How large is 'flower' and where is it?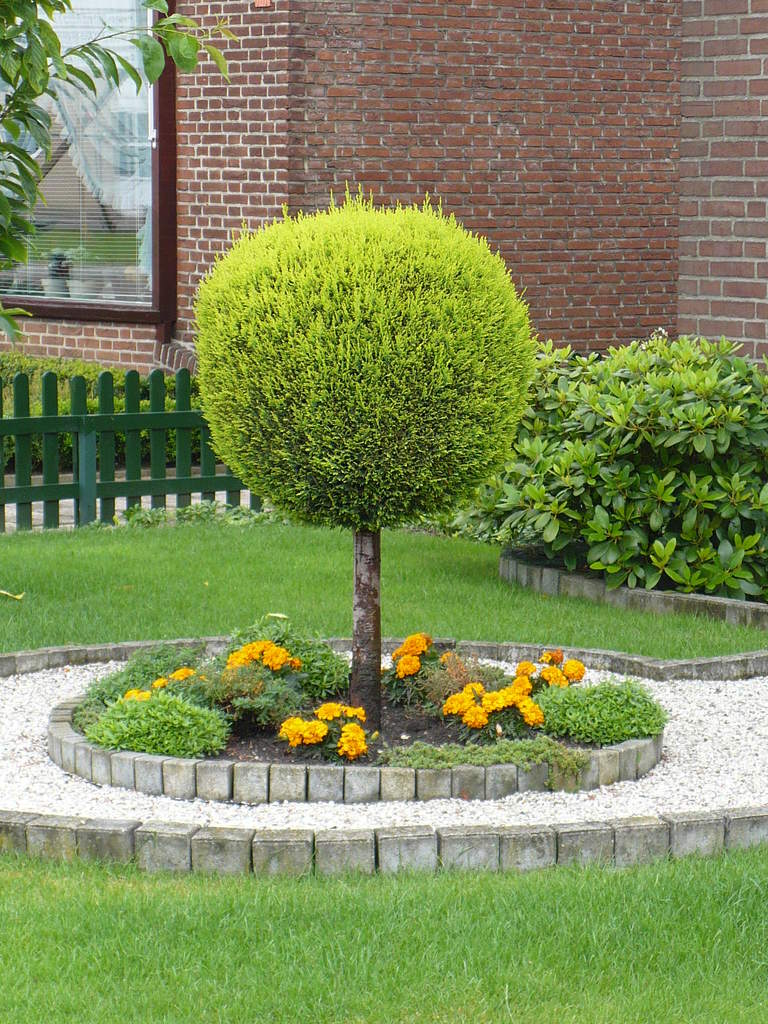
Bounding box: x1=545 y1=646 x2=563 y2=664.
